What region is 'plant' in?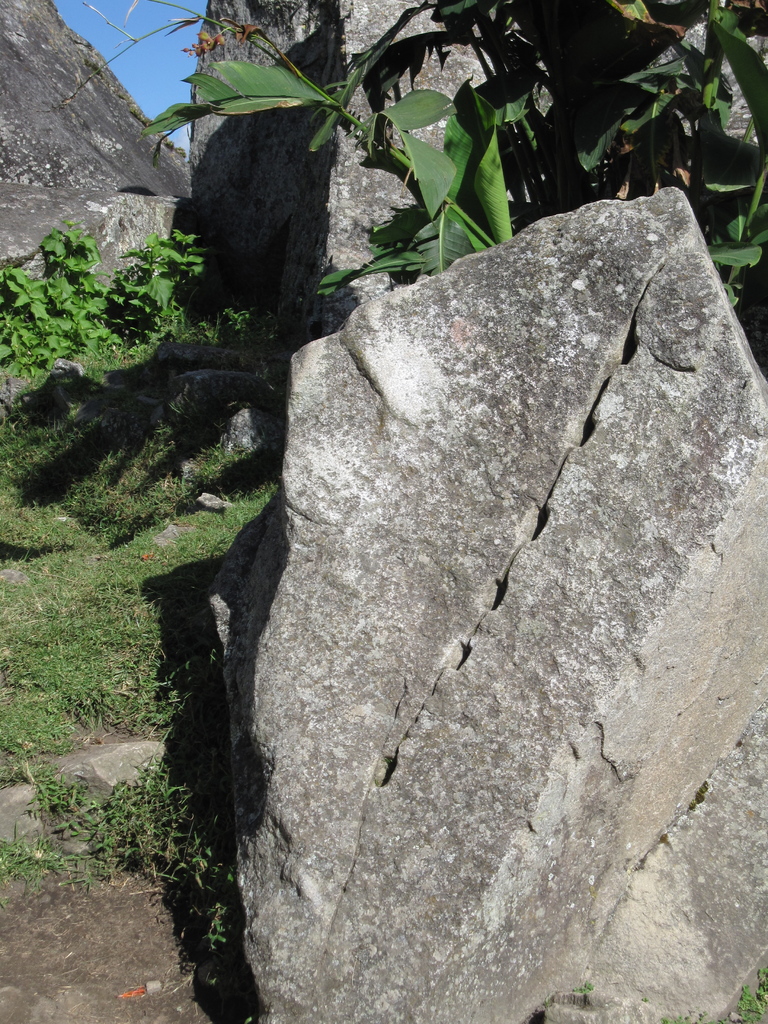
pyautogui.locateOnScreen(343, 0, 767, 330).
